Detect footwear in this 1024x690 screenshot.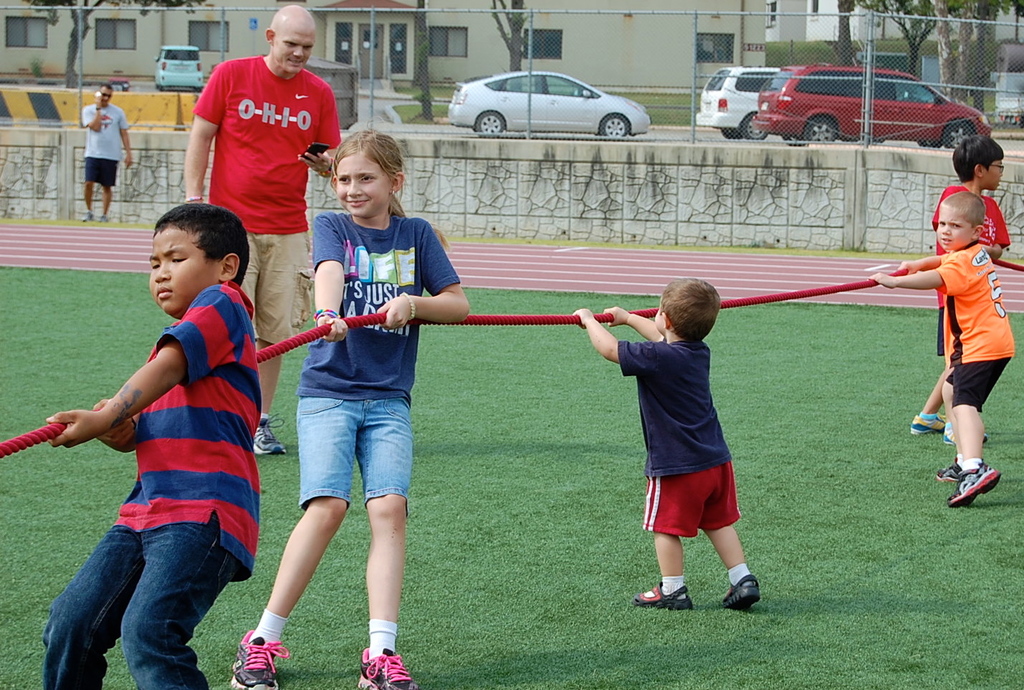
Detection: (942,451,1015,513).
